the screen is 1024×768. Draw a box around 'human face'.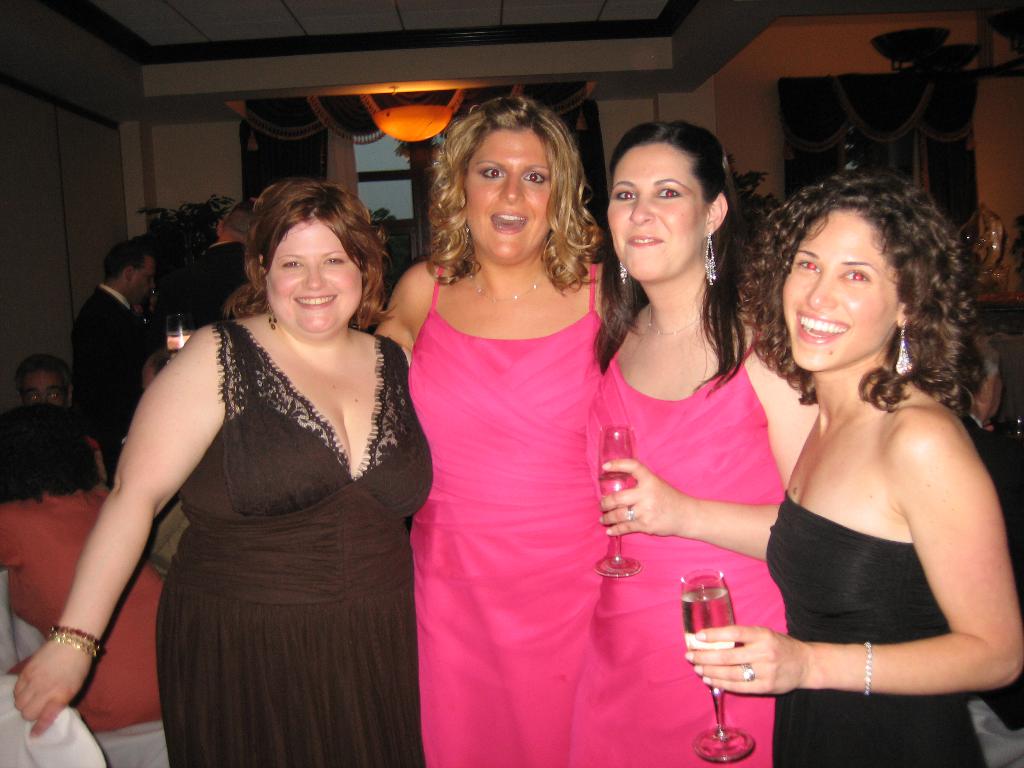
[595,135,706,276].
